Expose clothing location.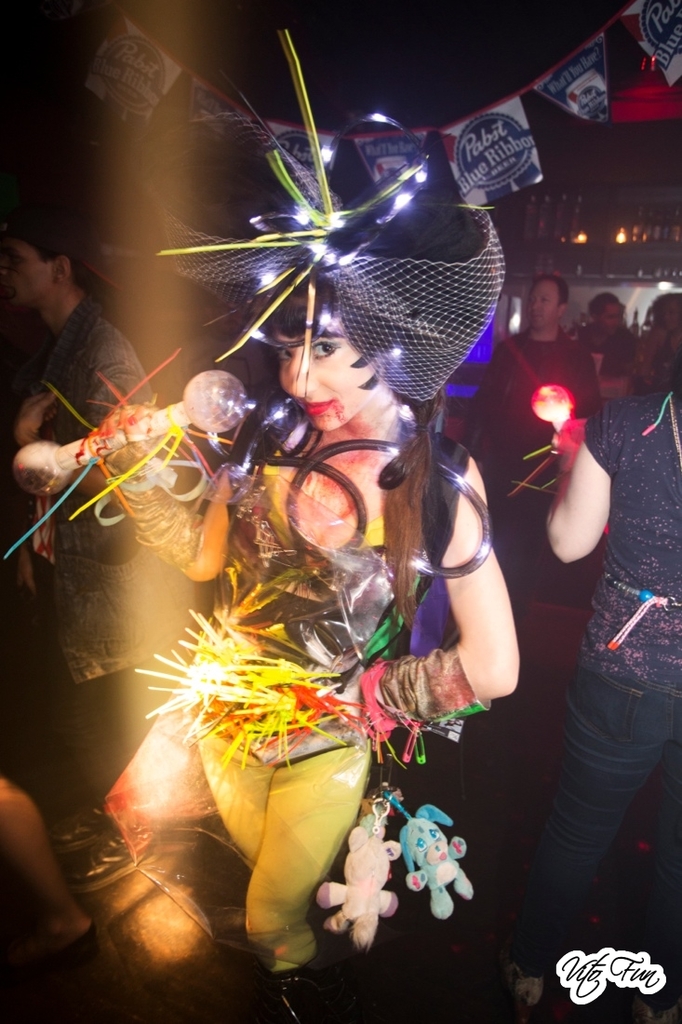
Exposed at [4, 284, 232, 962].
